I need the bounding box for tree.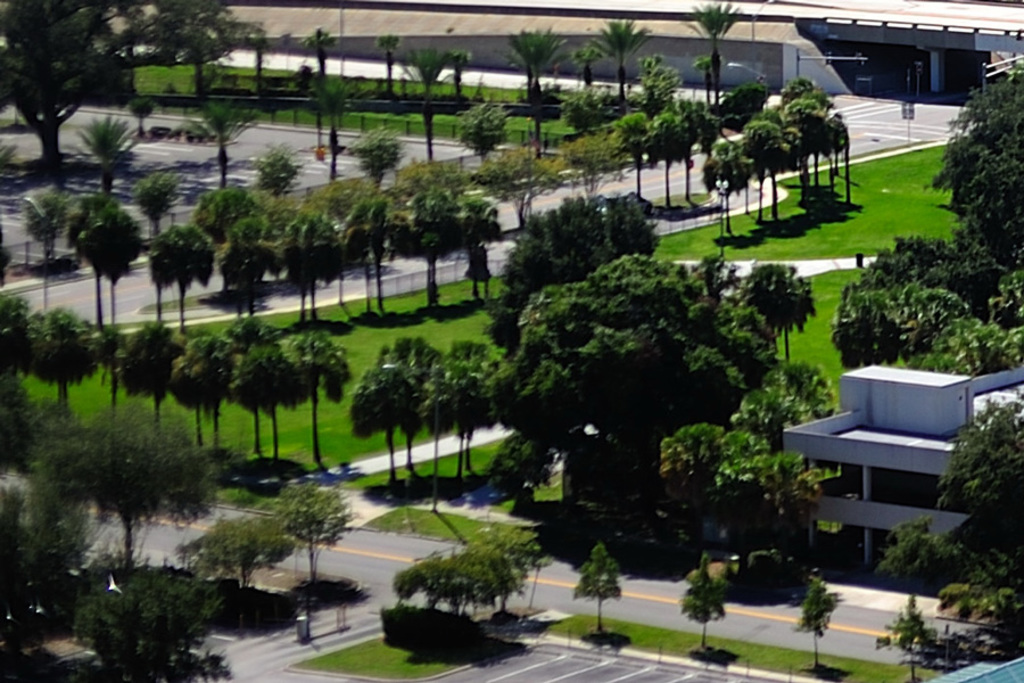
Here it is: left=455, top=105, right=514, bottom=156.
